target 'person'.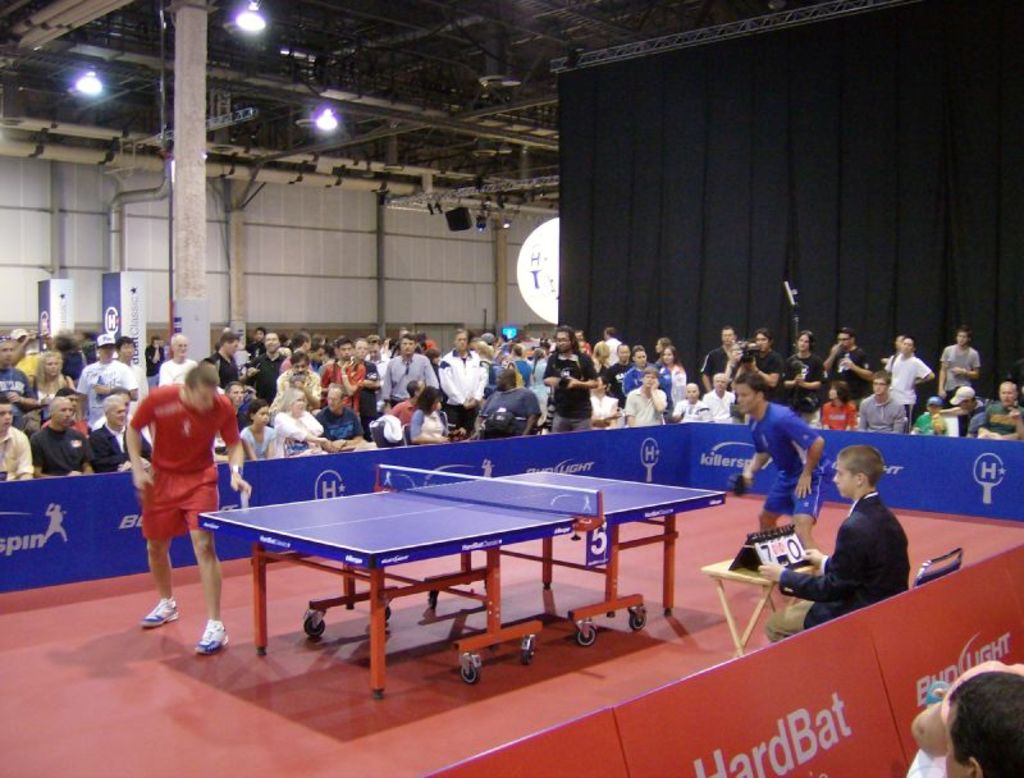
Target region: select_region(608, 342, 641, 399).
